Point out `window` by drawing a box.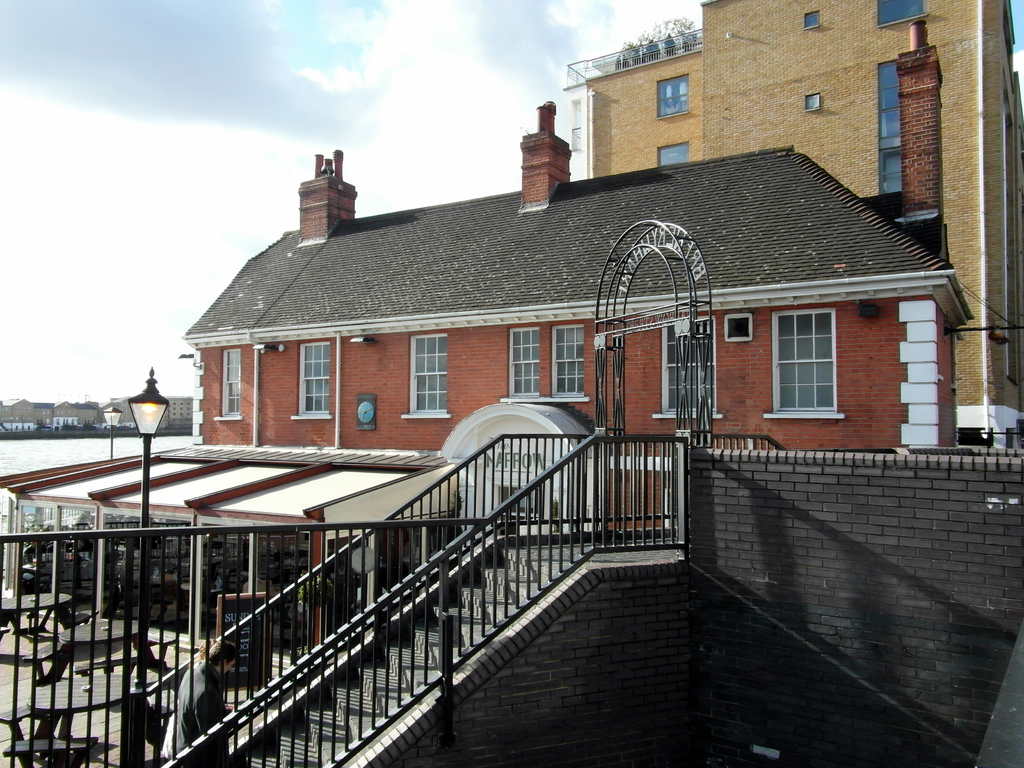
[x1=805, y1=13, x2=819, y2=28].
